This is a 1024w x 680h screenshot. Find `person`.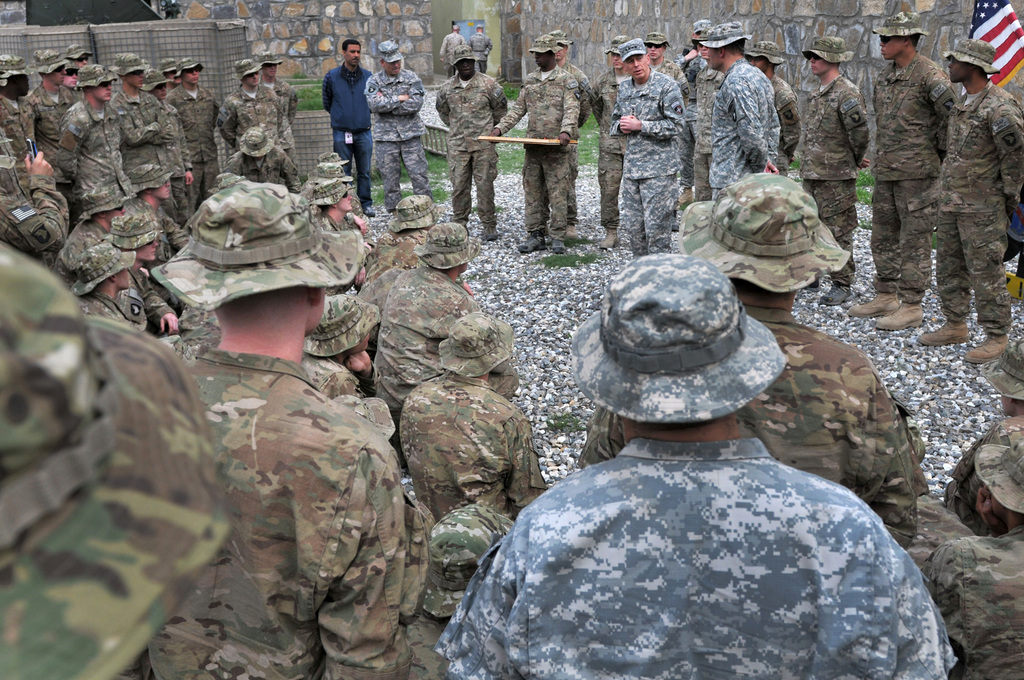
Bounding box: x1=487 y1=33 x2=580 y2=257.
